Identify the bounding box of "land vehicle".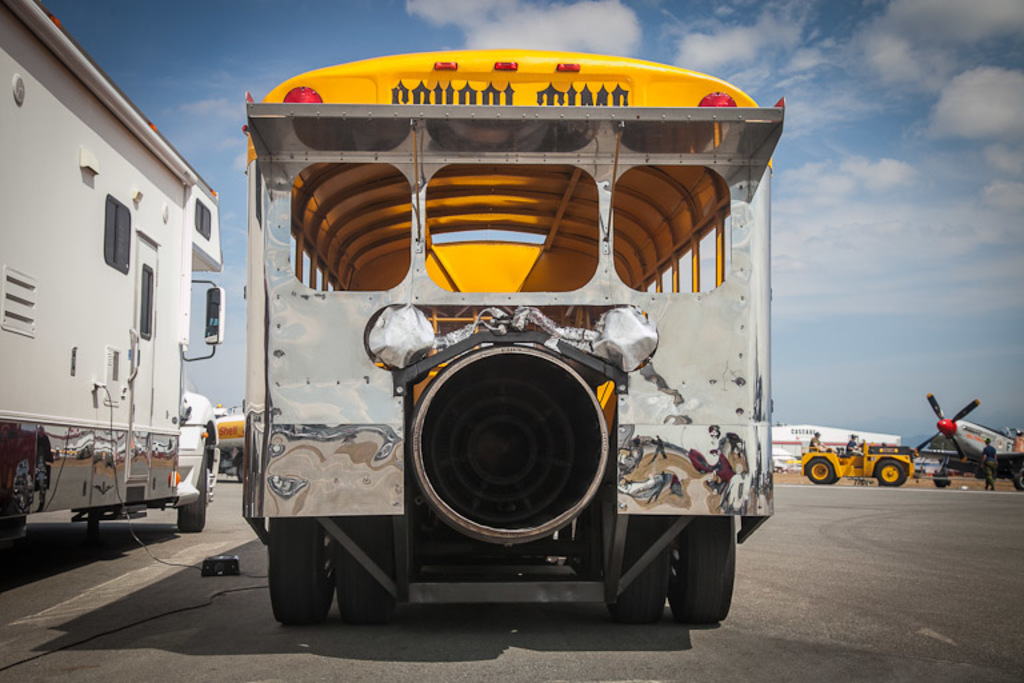
bbox=[800, 442, 913, 484].
